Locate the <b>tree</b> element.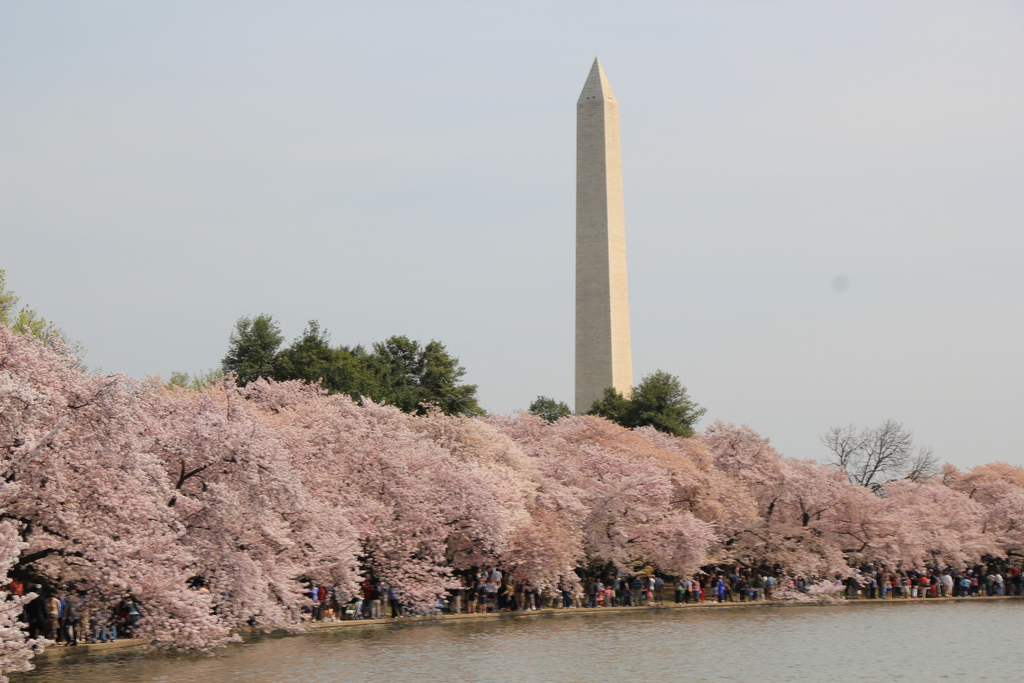
Element bbox: [371, 325, 509, 429].
